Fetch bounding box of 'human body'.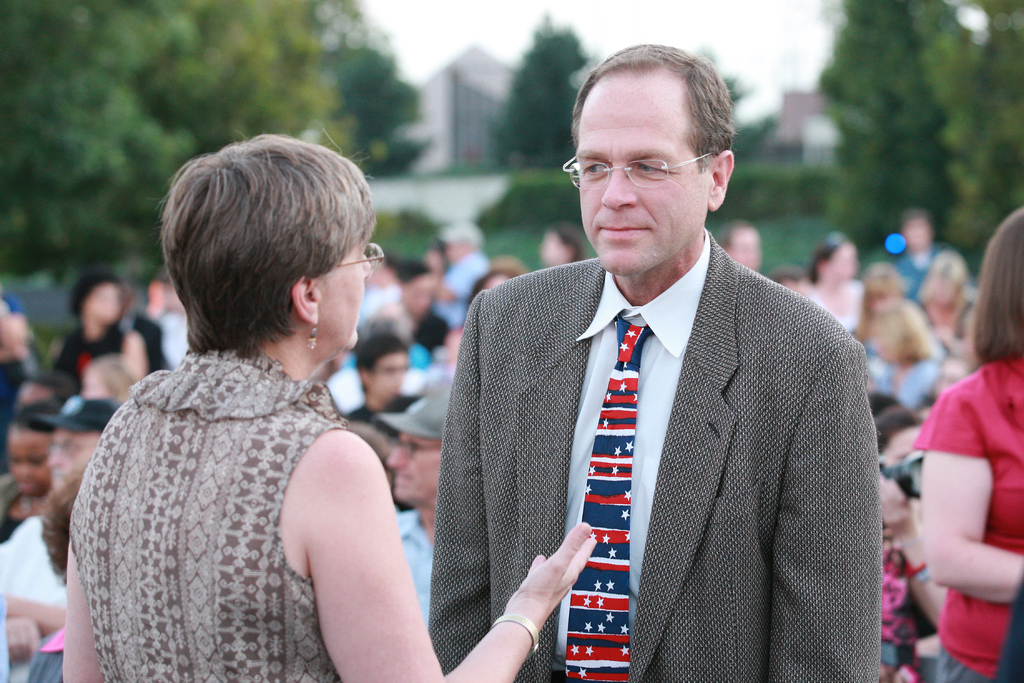
Bbox: 912/243/968/345.
